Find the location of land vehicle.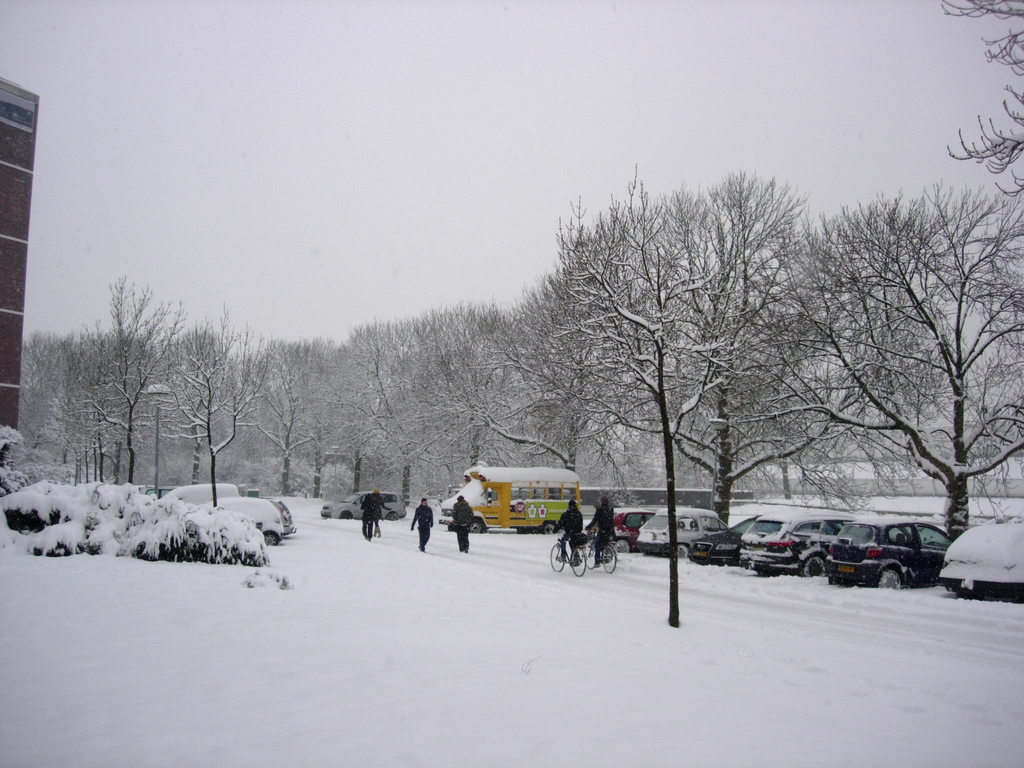
Location: (left=136, top=484, right=179, bottom=500).
